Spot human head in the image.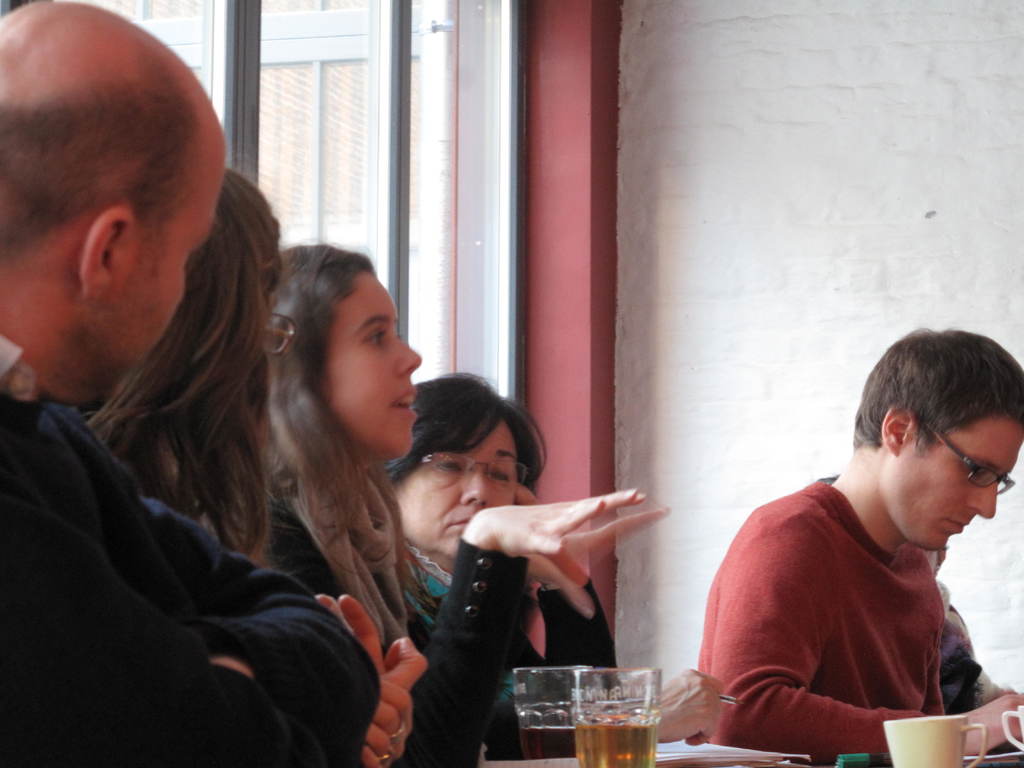
human head found at [left=276, top=248, right=420, bottom=454].
